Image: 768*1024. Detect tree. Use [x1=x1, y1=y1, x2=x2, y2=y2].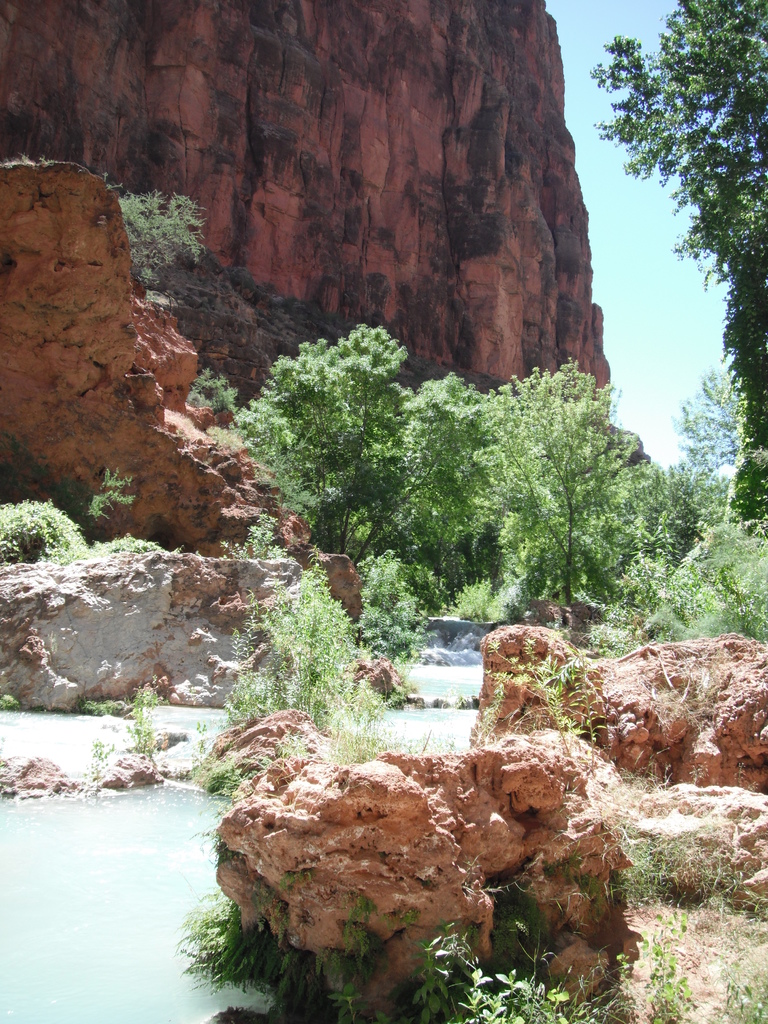
[x1=580, y1=0, x2=767, y2=540].
